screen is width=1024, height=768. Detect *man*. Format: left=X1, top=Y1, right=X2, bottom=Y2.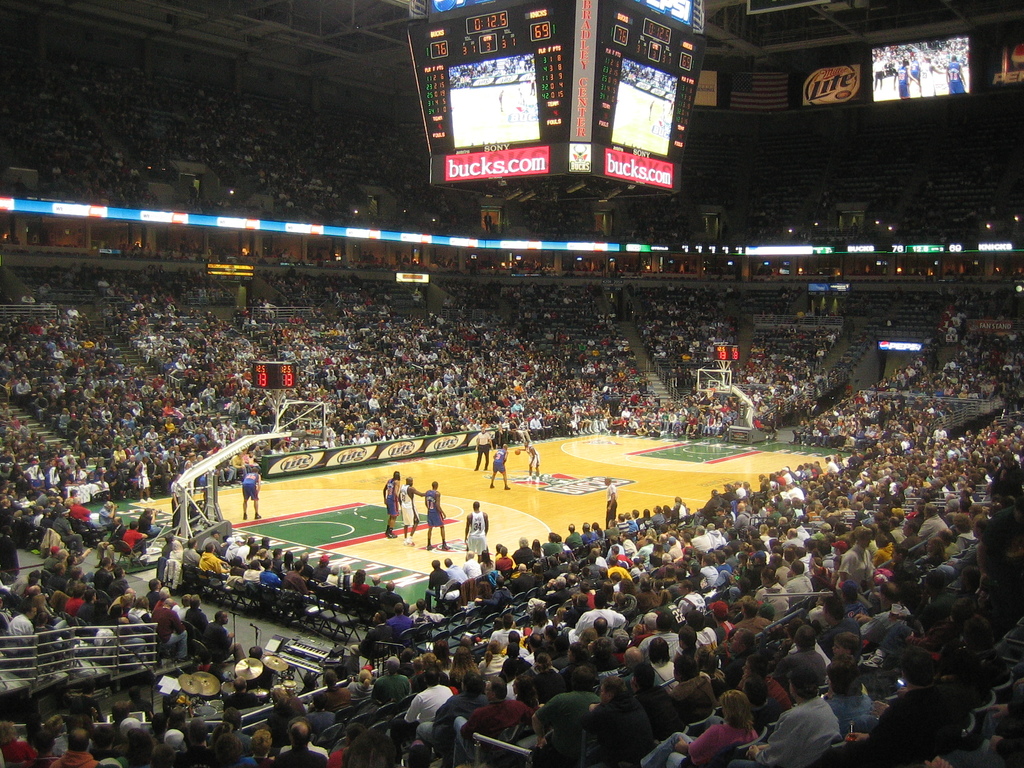
left=289, top=554, right=314, bottom=575.
